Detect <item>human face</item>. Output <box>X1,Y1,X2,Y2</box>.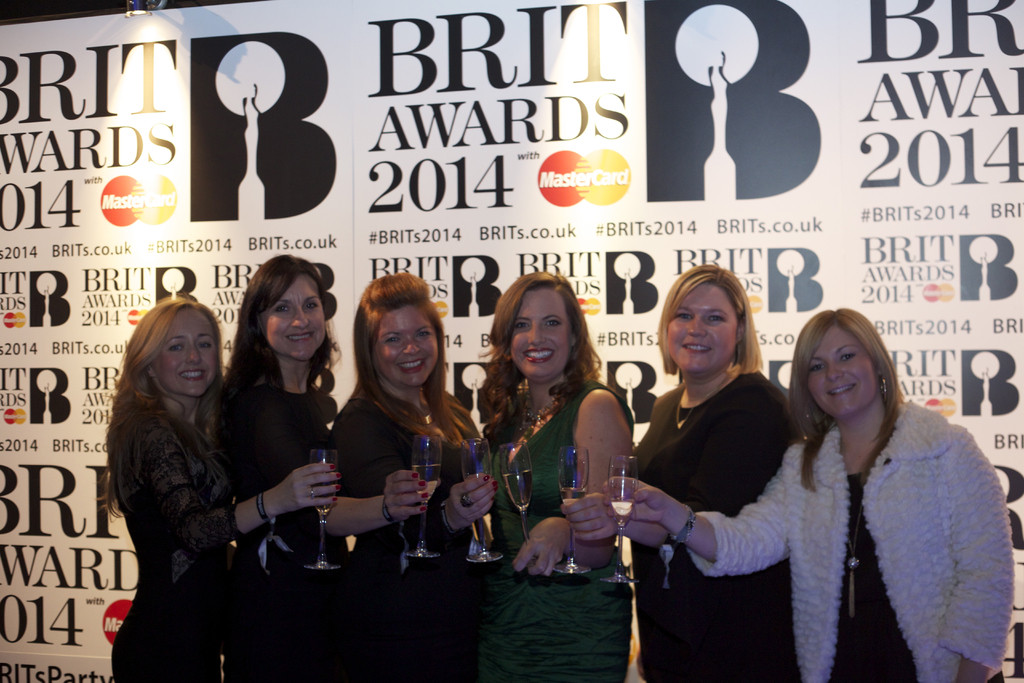
<box>805,327,877,418</box>.
